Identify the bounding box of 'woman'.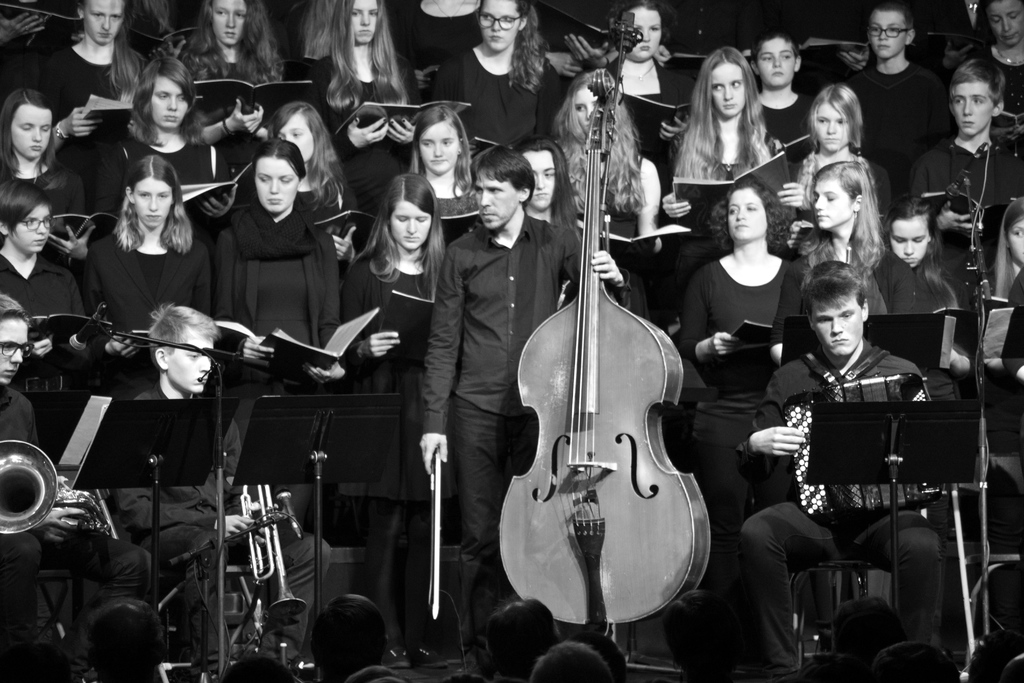
select_region(548, 74, 658, 316).
